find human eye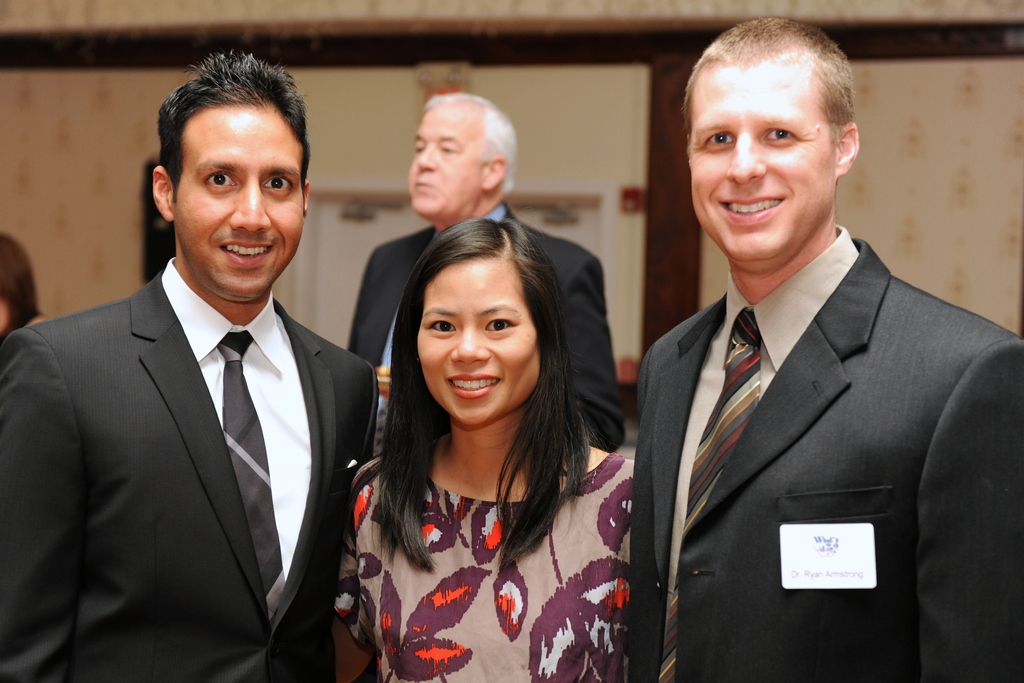
x1=758, y1=124, x2=803, y2=149
